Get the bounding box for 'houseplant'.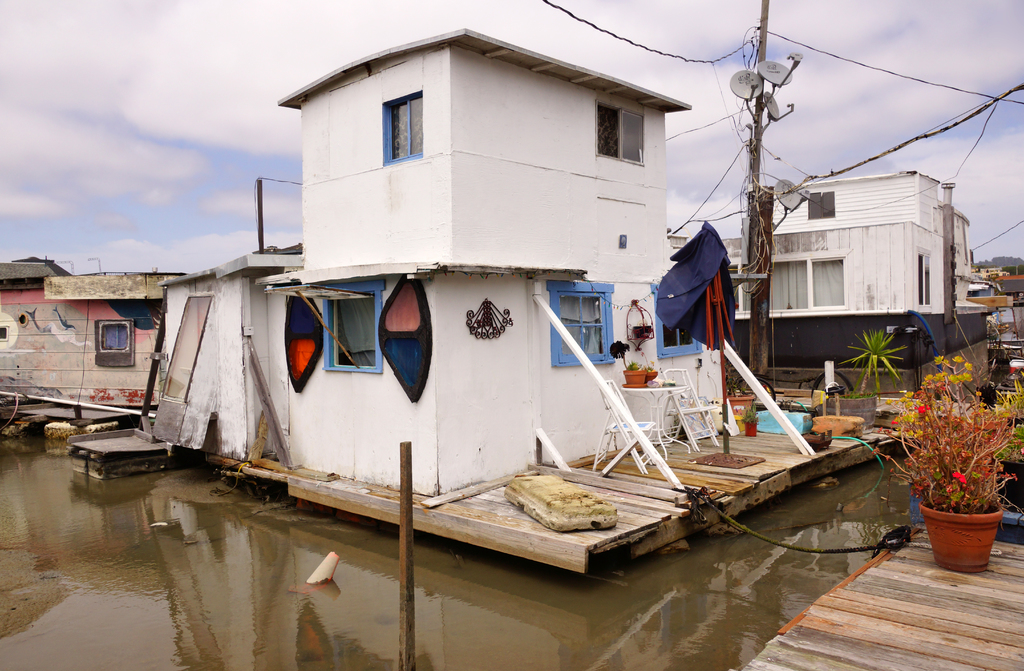
[left=883, top=350, right=1023, bottom=586].
